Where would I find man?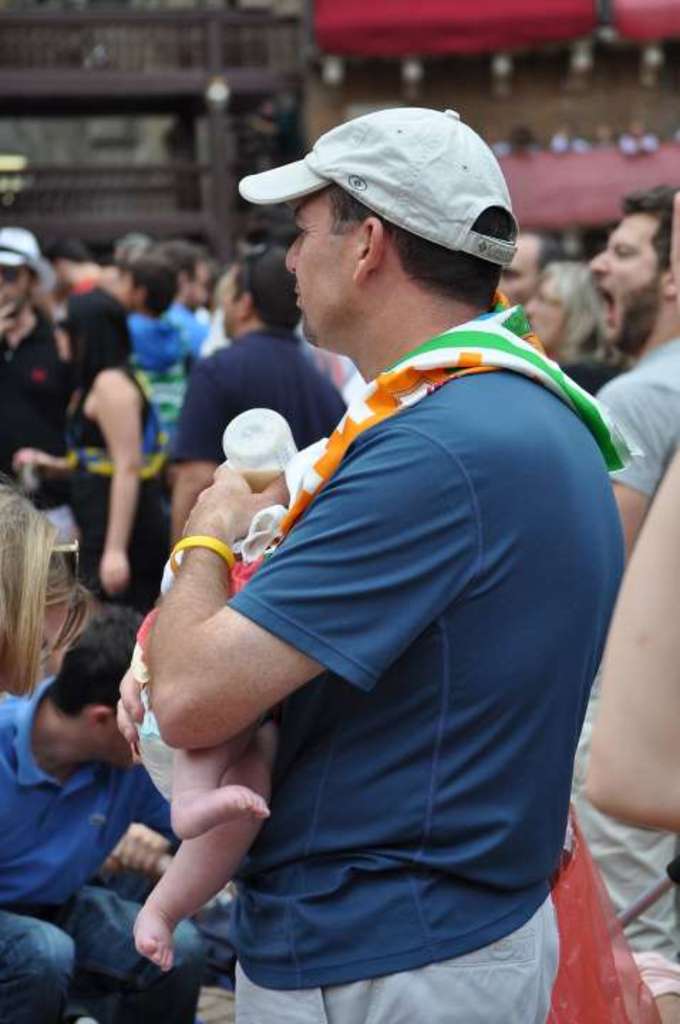
At 0 606 206 1023.
